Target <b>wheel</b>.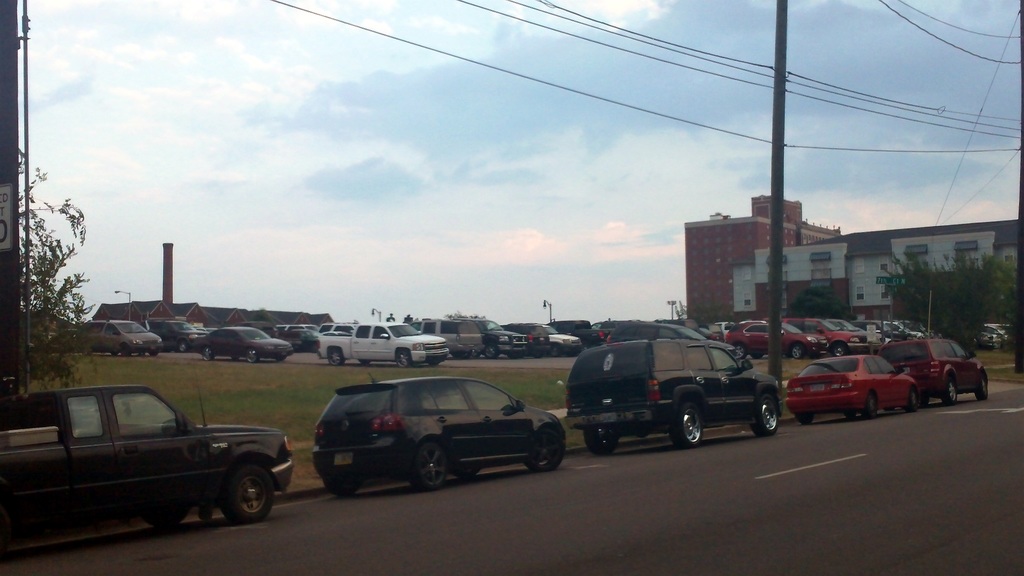
Target region: crop(408, 440, 447, 490).
